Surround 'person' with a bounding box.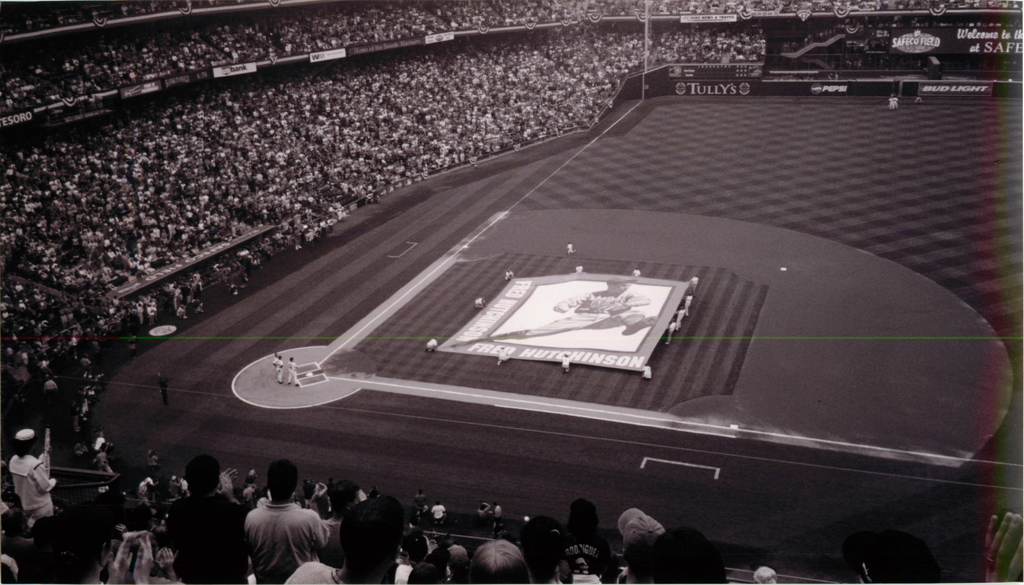
{"x1": 564, "y1": 238, "x2": 577, "y2": 253}.
